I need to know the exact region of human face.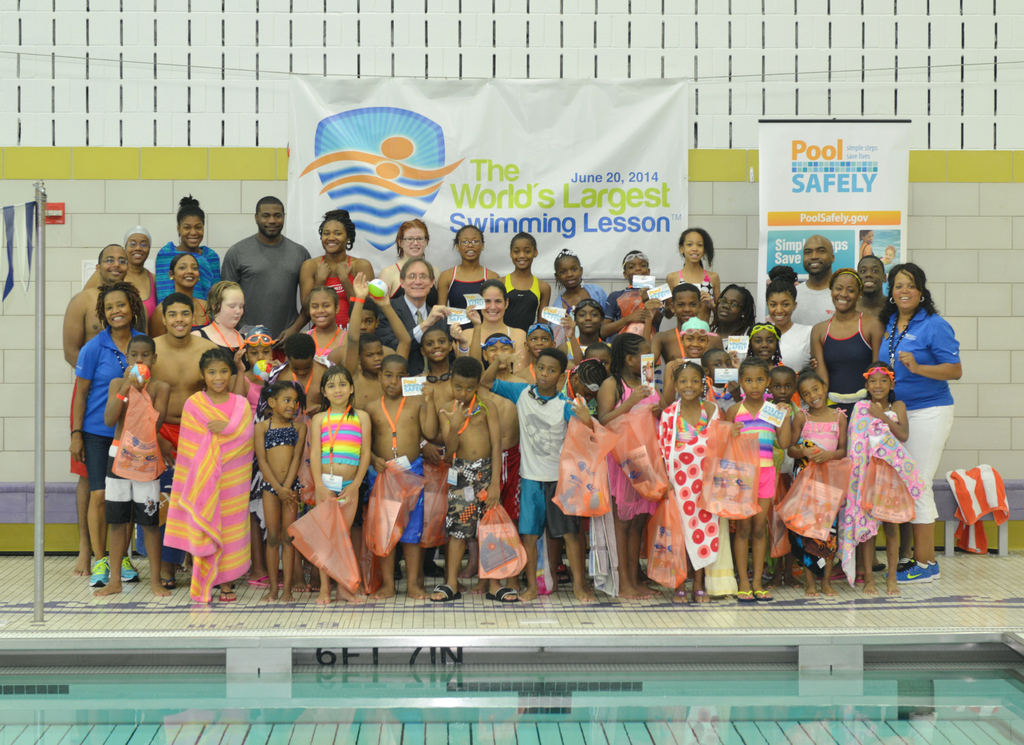
Region: pyautogui.locateOnScreen(202, 363, 230, 392).
